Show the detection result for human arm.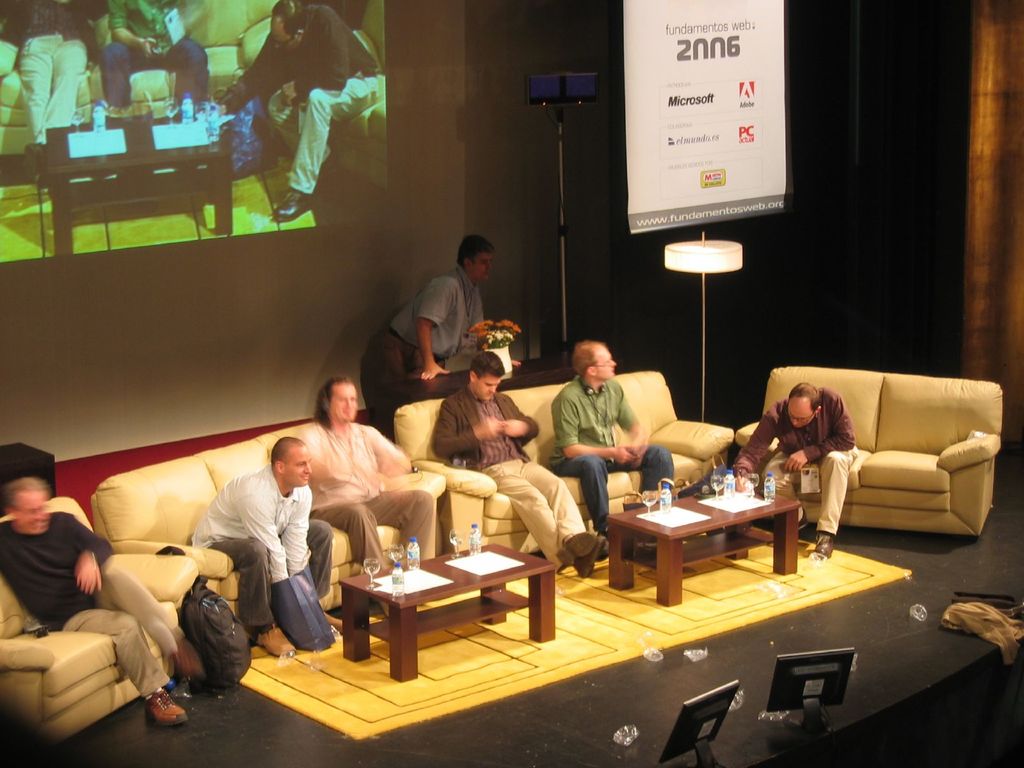
left=303, top=422, right=328, bottom=488.
